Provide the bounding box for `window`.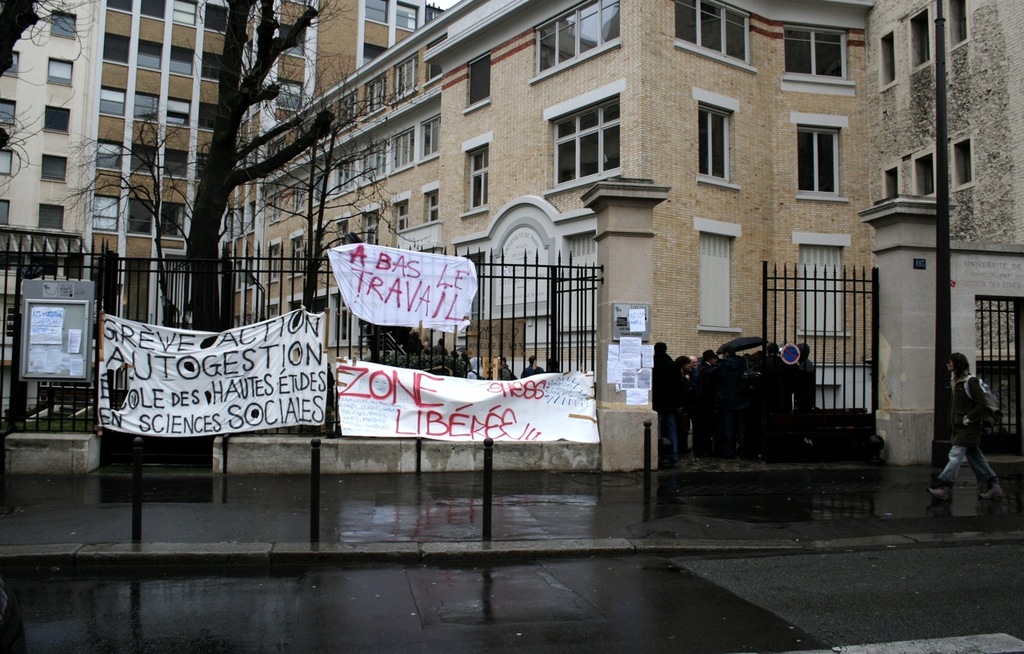
<region>873, 26, 901, 94</region>.
